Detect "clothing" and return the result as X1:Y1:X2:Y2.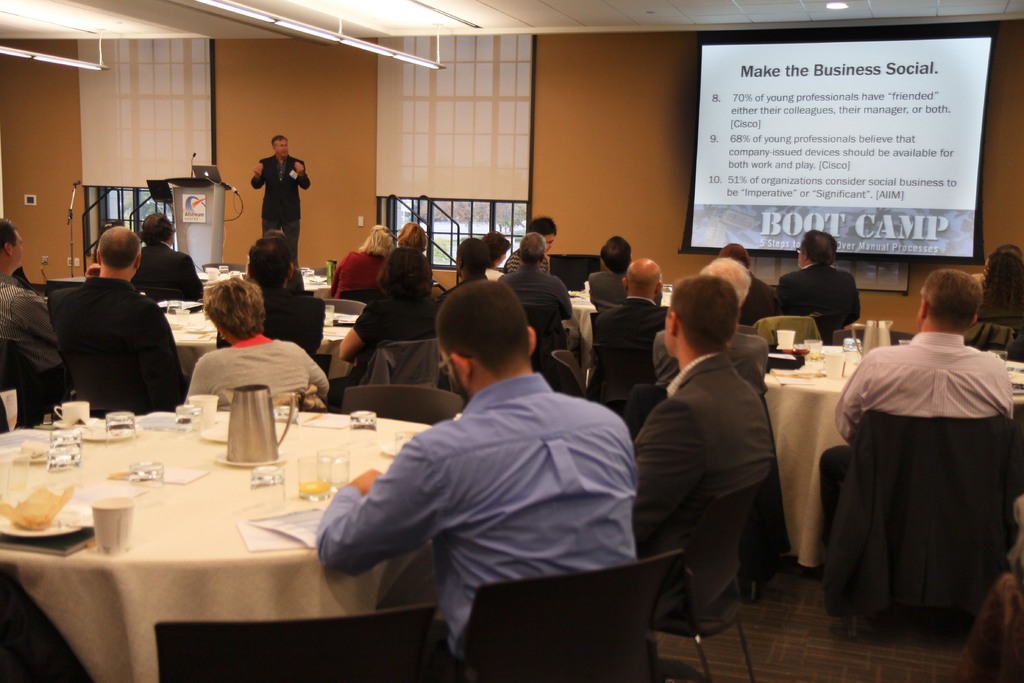
50:277:177:379.
